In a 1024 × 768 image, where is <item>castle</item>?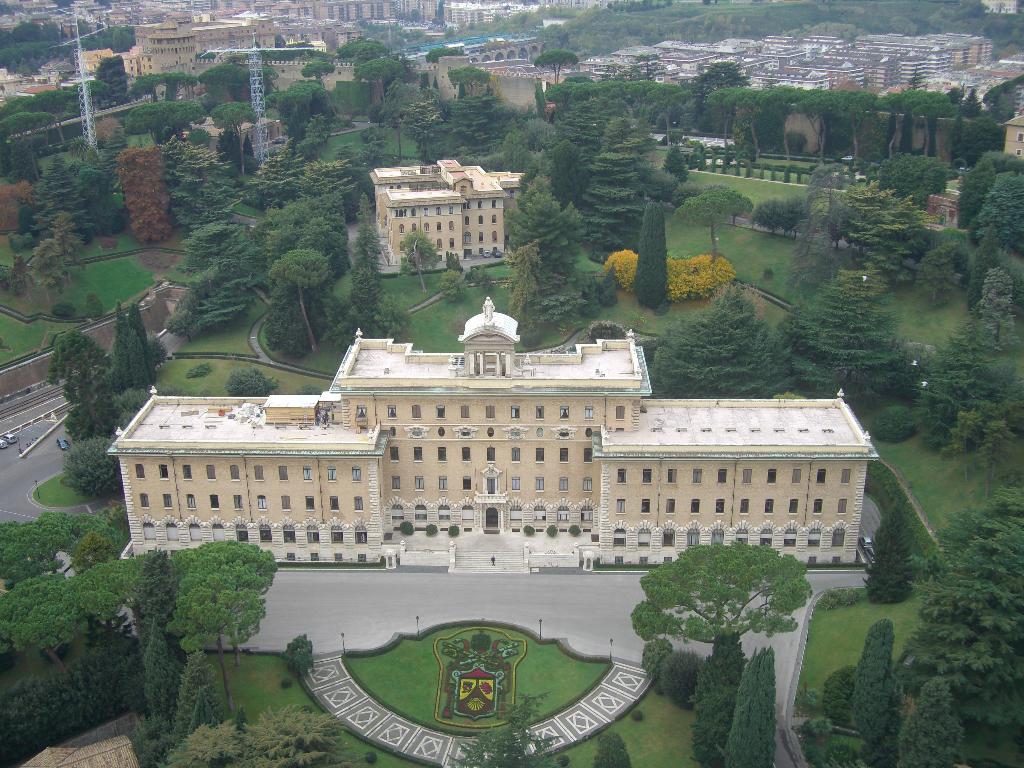
x1=108 y1=8 x2=132 y2=25.
